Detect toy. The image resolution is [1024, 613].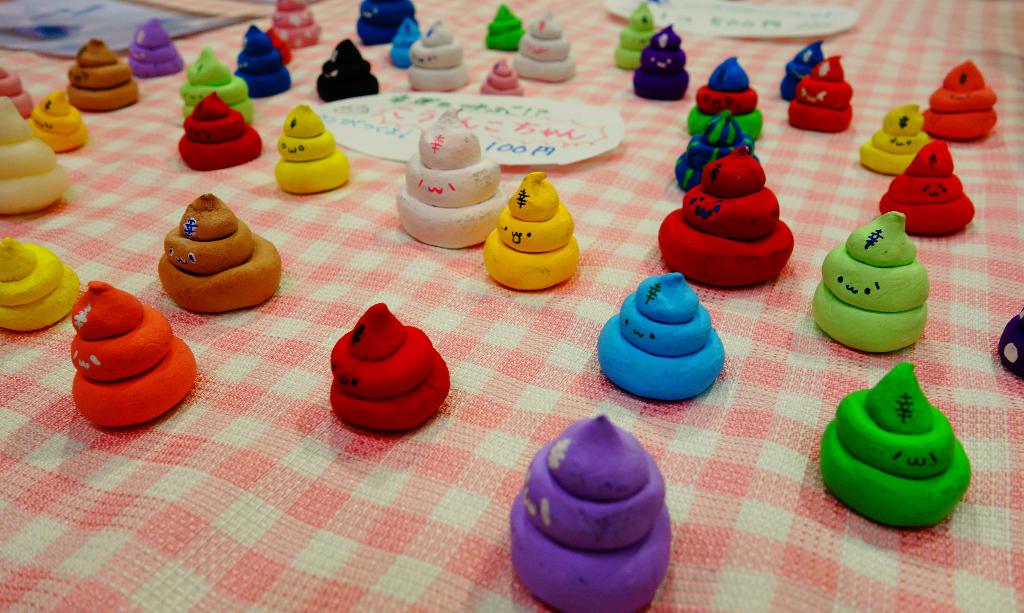
bbox=[383, 15, 426, 66].
